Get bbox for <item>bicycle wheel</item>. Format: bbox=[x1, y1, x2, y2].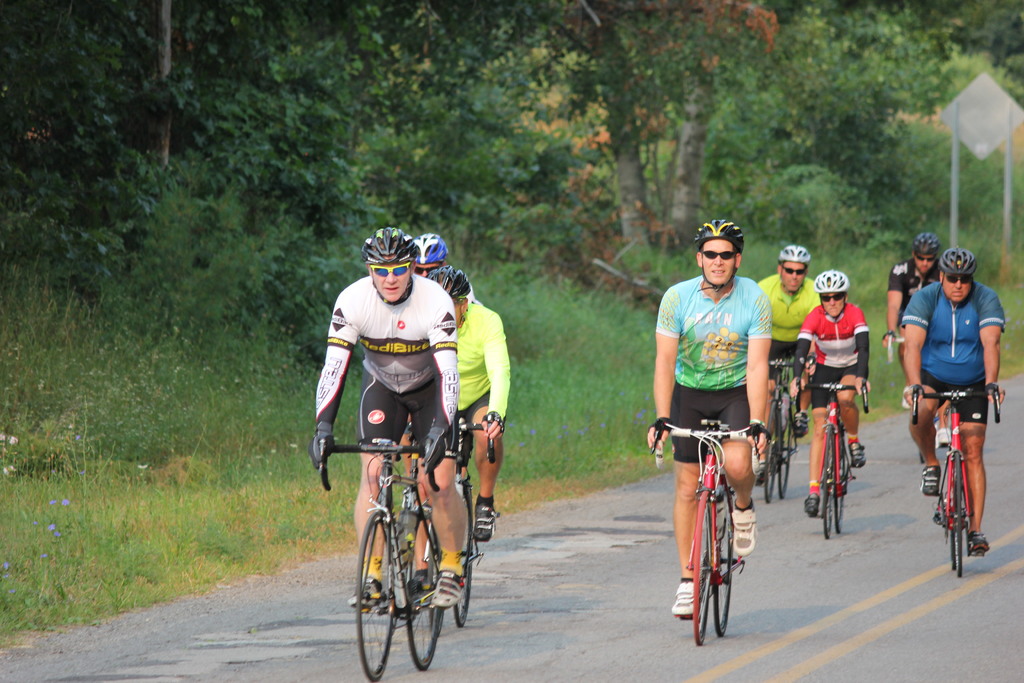
bbox=[451, 483, 474, 625].
